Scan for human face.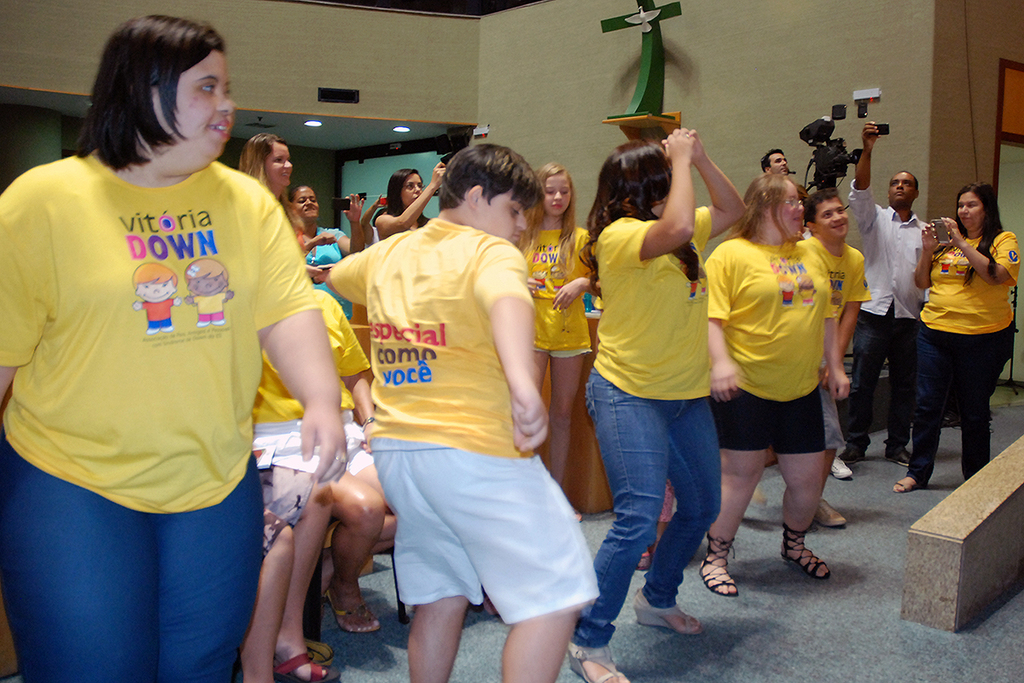
Scan result: [left=819, top=200, right=853, bottom=241].
